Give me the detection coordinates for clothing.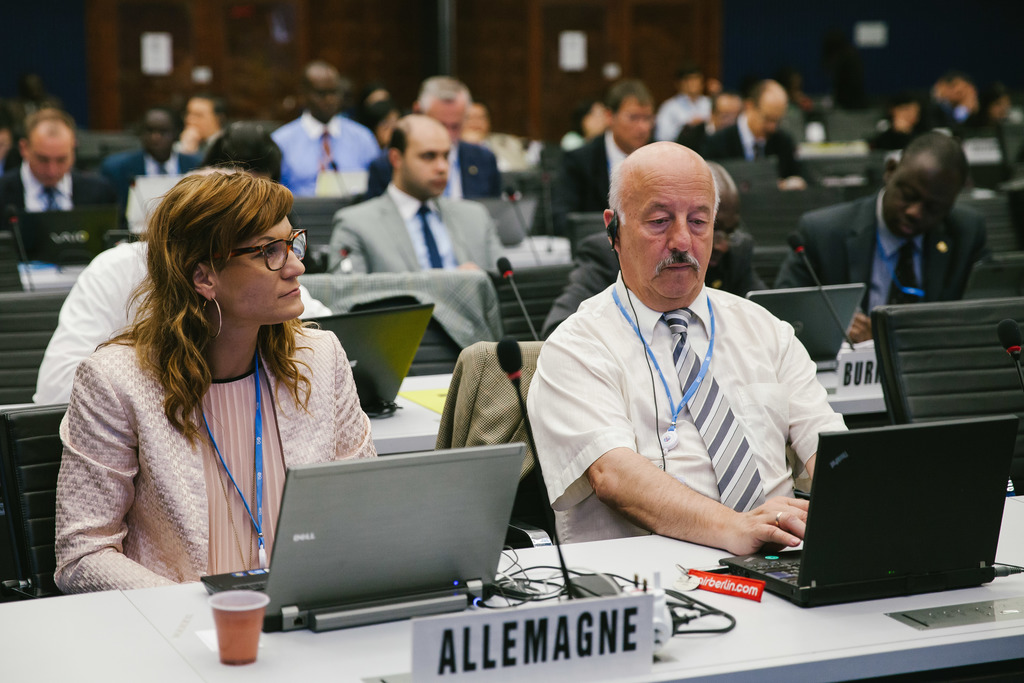
box(677, 115, 719, 151).
